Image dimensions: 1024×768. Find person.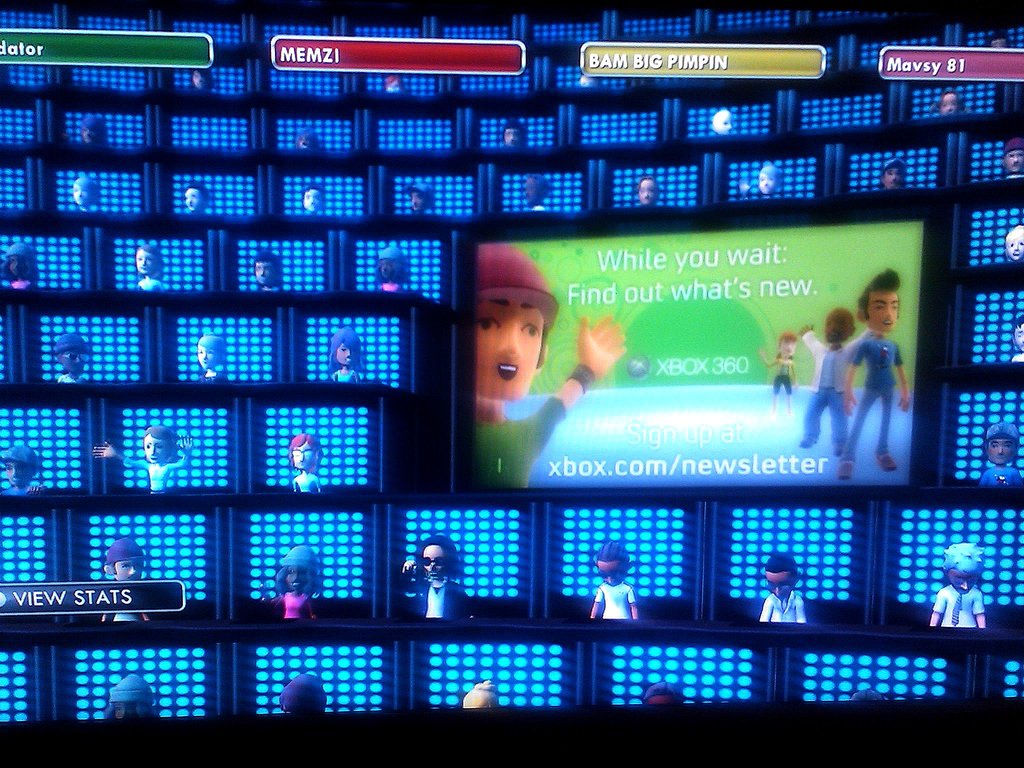
71 172 96 212.
